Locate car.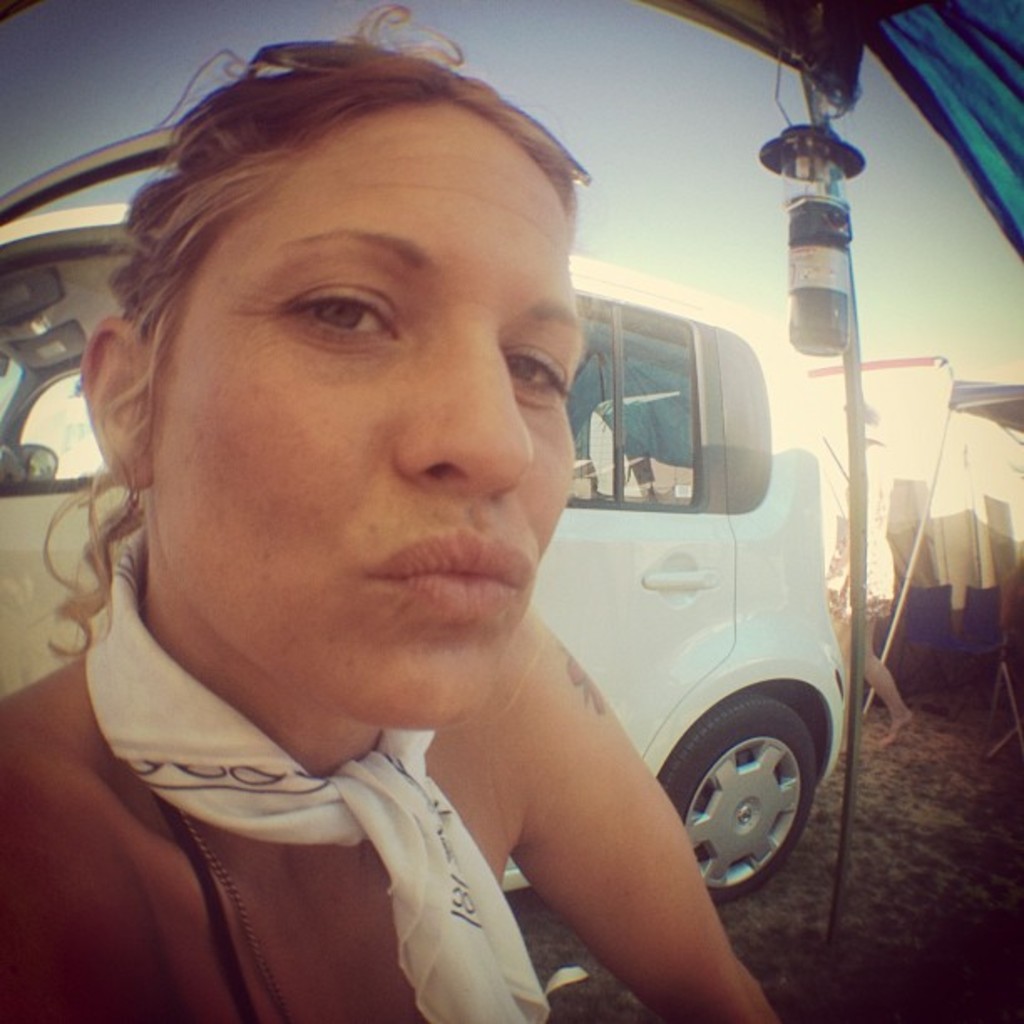
Bounding box: (0, 122, 847, 904).
